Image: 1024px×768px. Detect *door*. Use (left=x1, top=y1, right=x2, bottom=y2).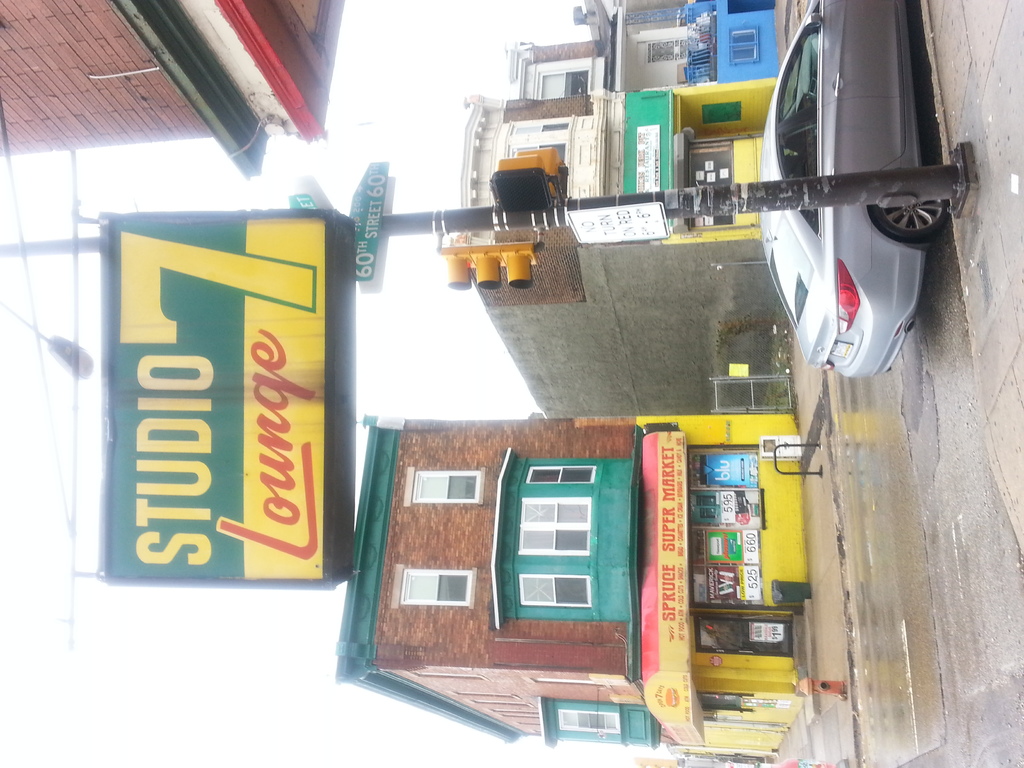
(left=692, top=618, right=797, bottom=653).
